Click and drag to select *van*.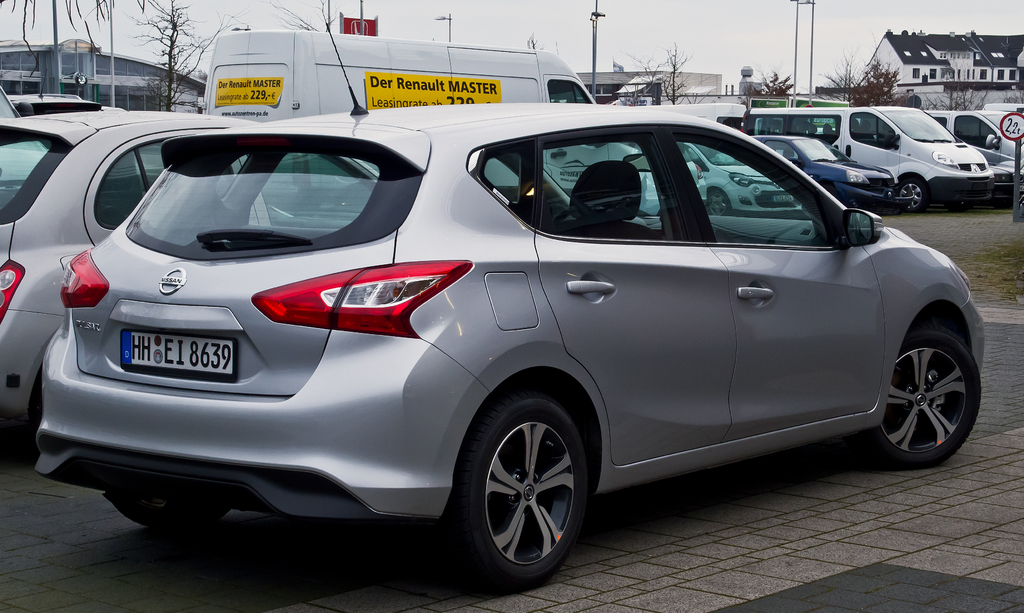
Selection: bbox(925, 108, 1023, 158).
